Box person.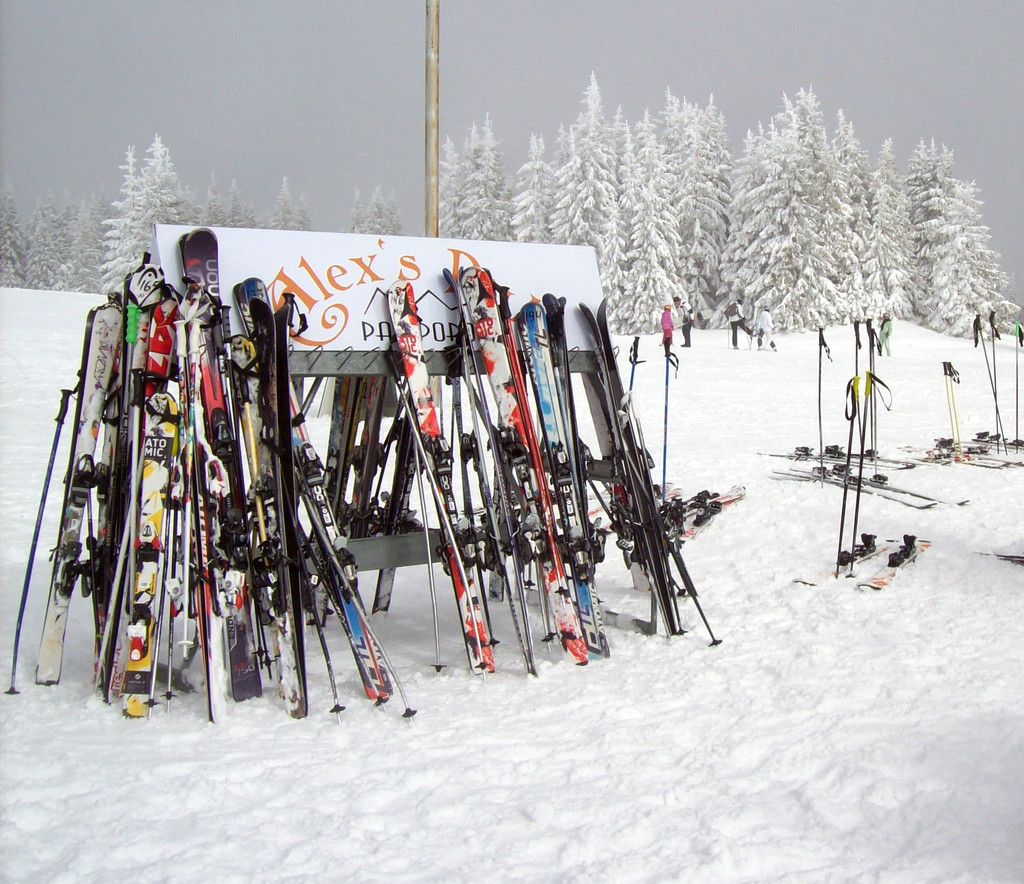
left=660, top=302, right=672, bottom=345.
